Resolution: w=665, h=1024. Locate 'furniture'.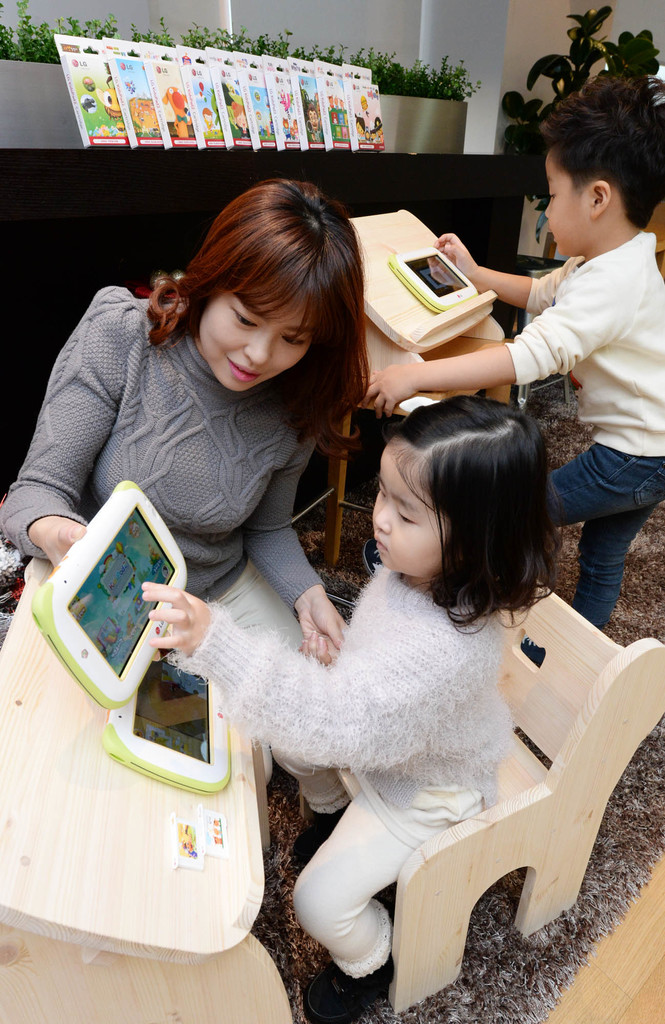
region(0, 574, 302, 1023).
